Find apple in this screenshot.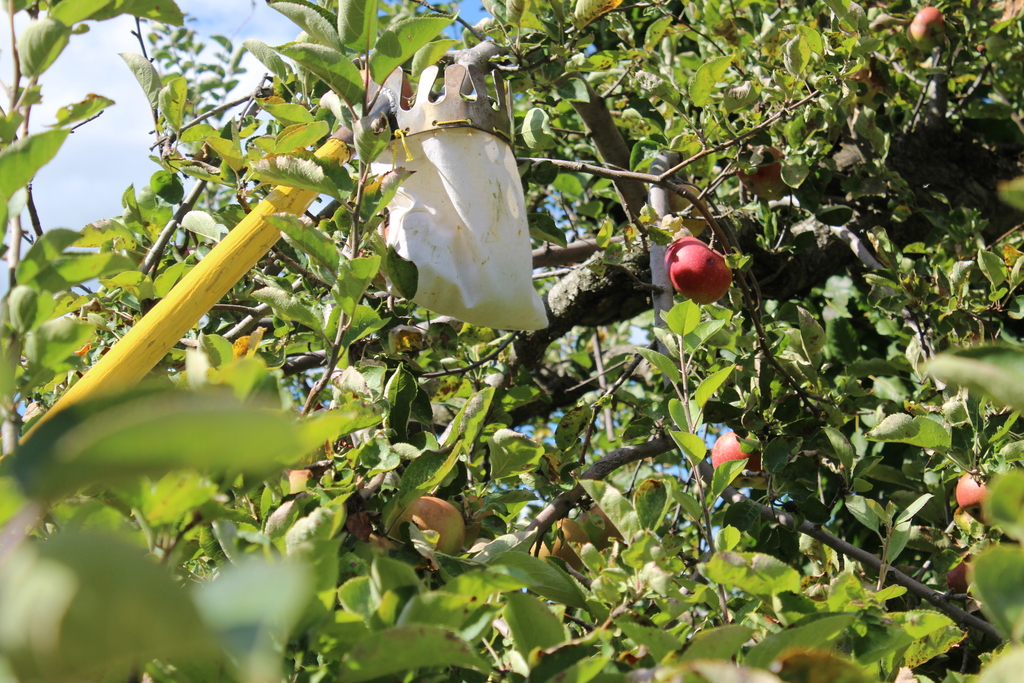
The bounding box for apple is <box>666,183,712,233</box>.
